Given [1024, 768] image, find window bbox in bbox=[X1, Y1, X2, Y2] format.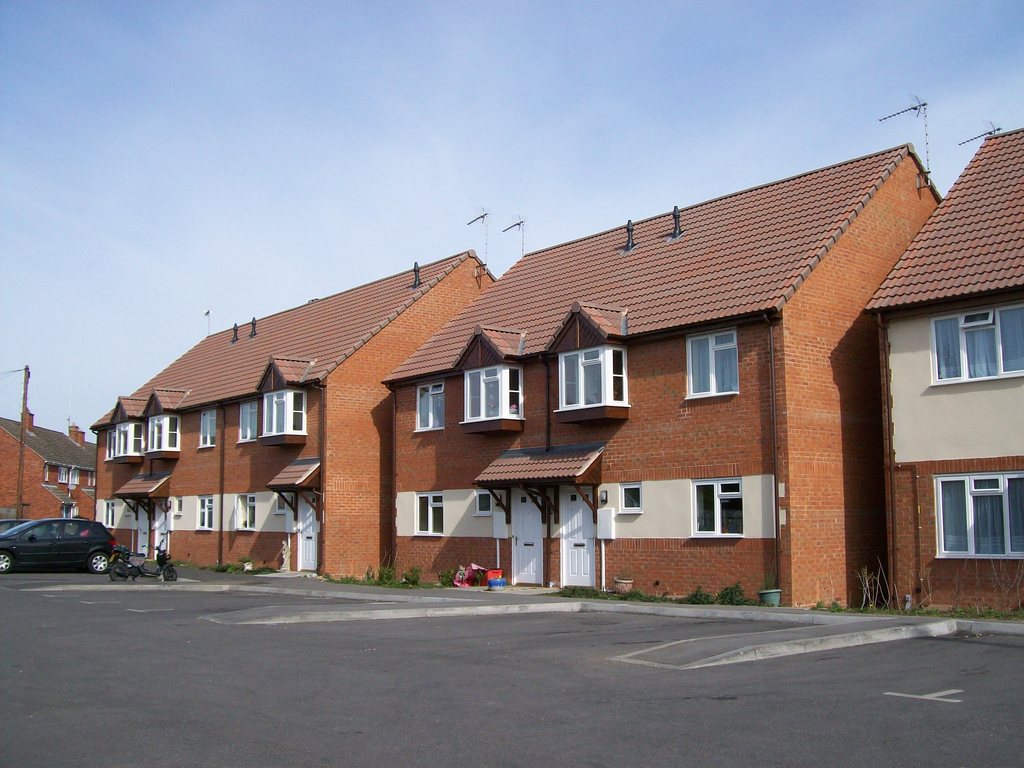
bbox=[618, 485, 644, 516].
